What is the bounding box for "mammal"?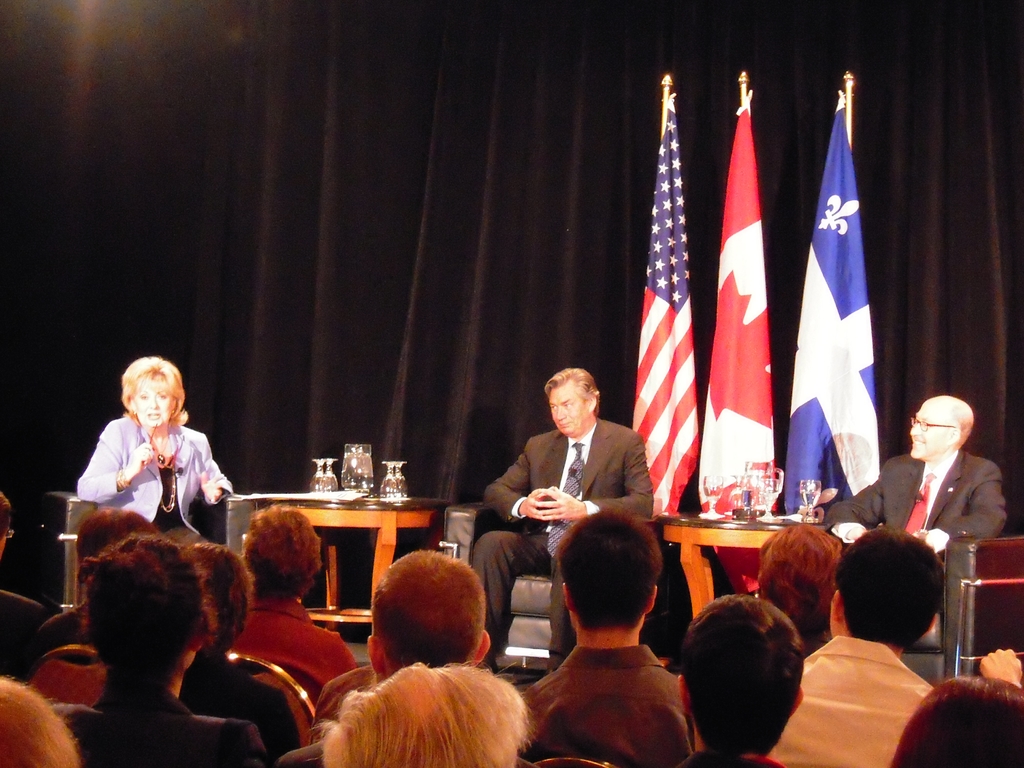
l=475, t=364, r=650, b=667.
